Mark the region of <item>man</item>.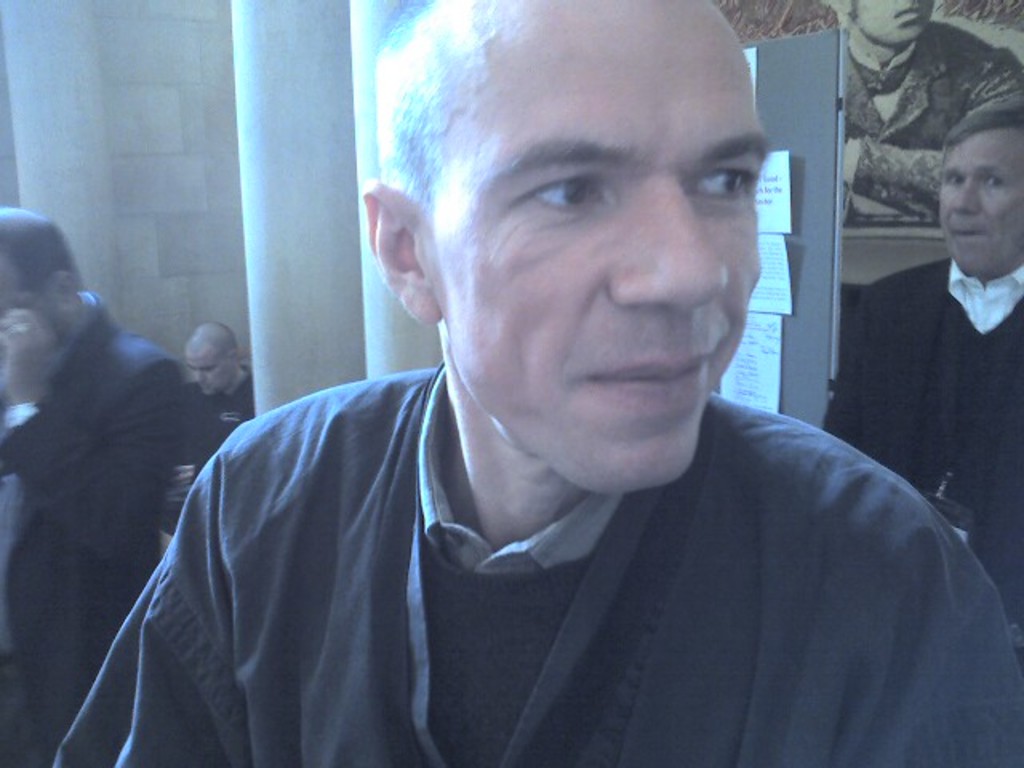
Region: bbox=[82, 14, 992, 755].
